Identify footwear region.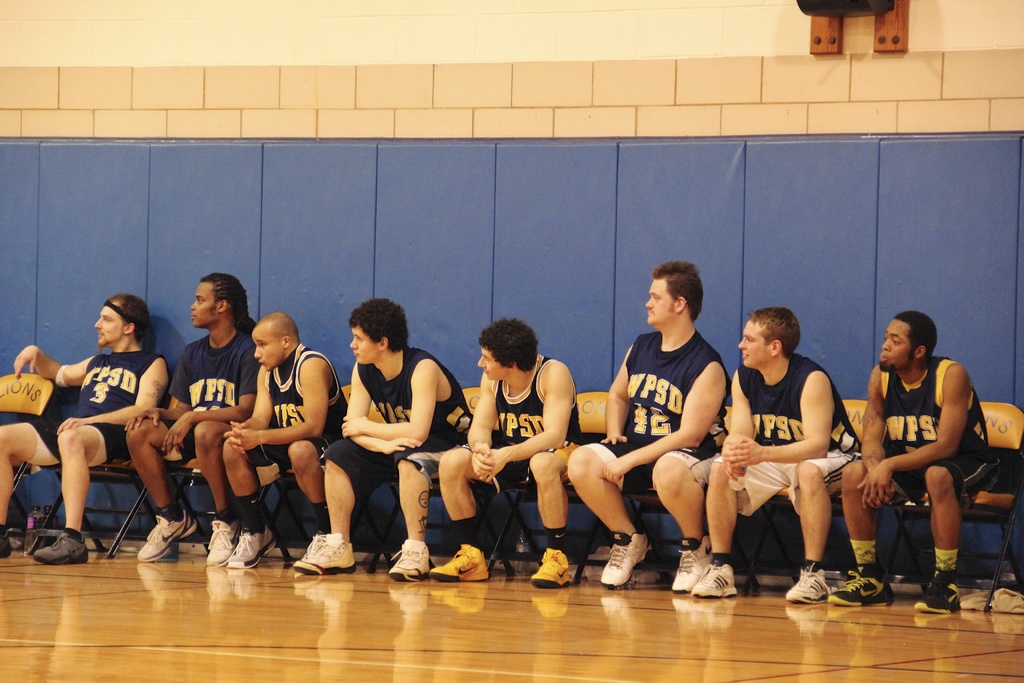
Region: box=[31, 536, 89, 566].
